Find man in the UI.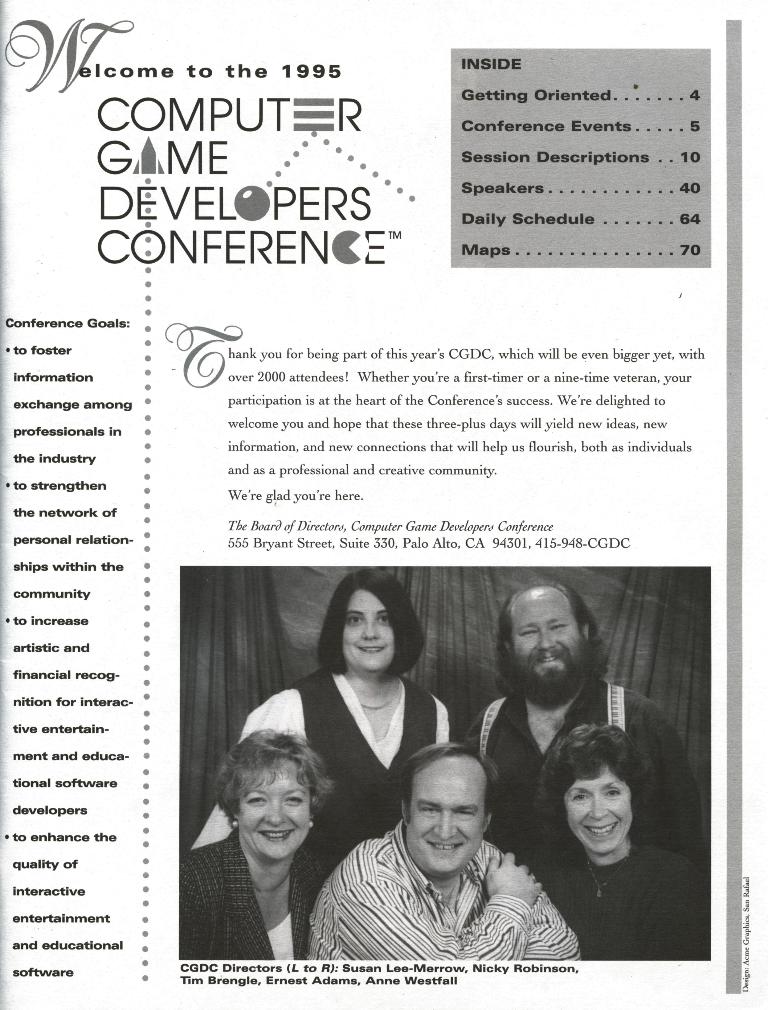
UI element at x1=285 y1=726 x2=596 y2=973.
